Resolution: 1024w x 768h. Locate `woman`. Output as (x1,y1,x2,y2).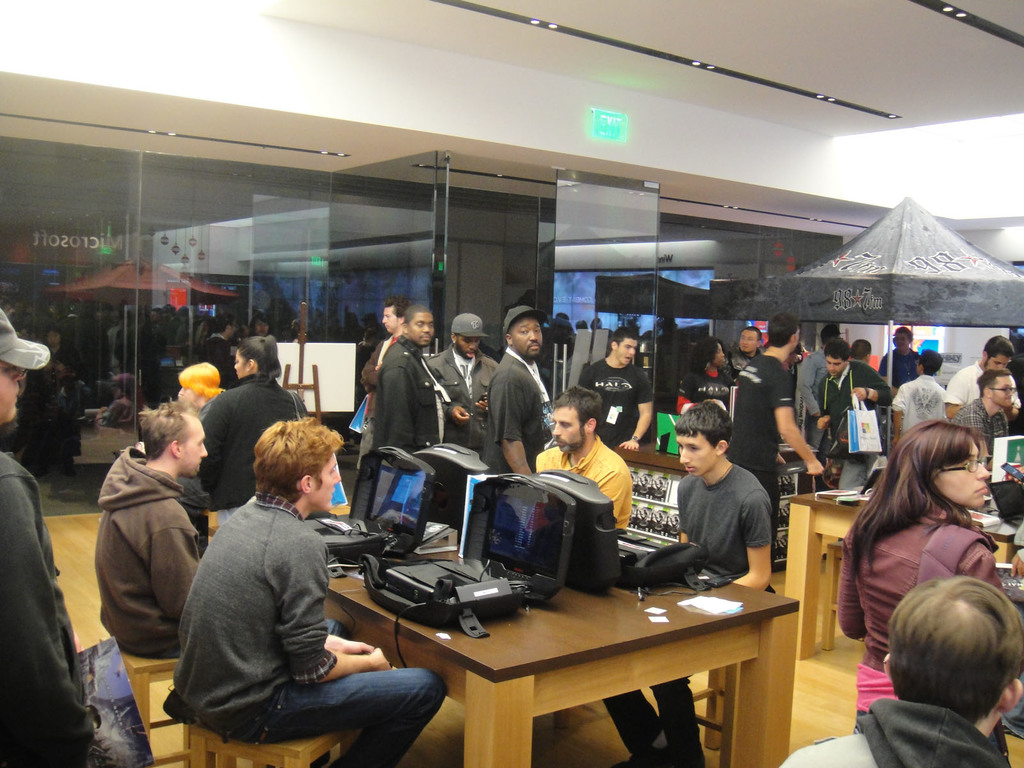
(196,335,318,541).
